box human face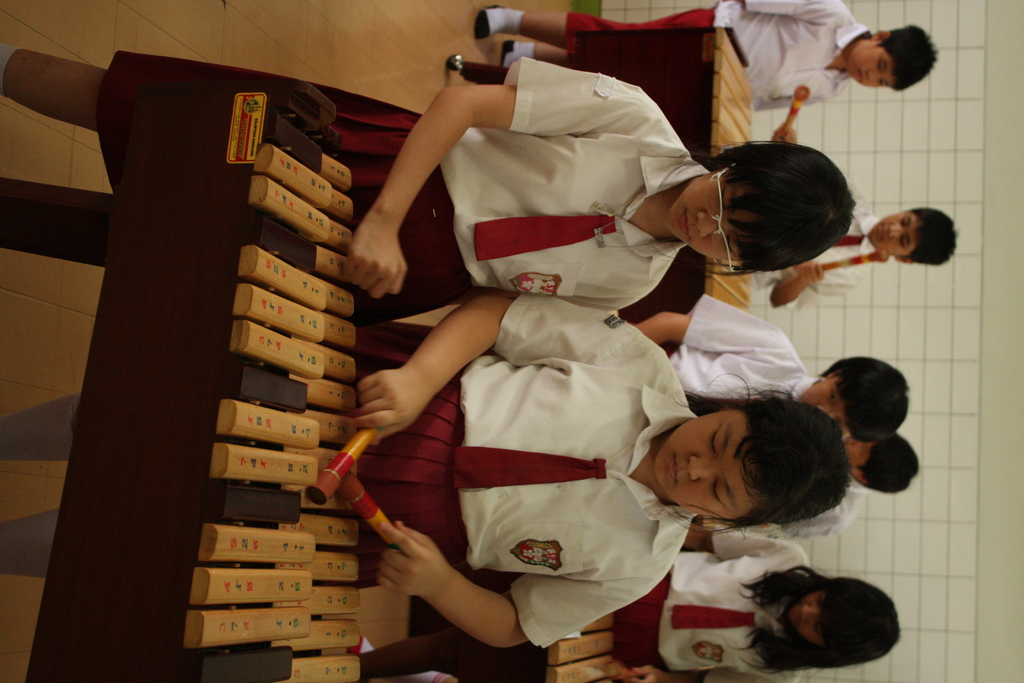
rect(662, 178, 750, 265)
